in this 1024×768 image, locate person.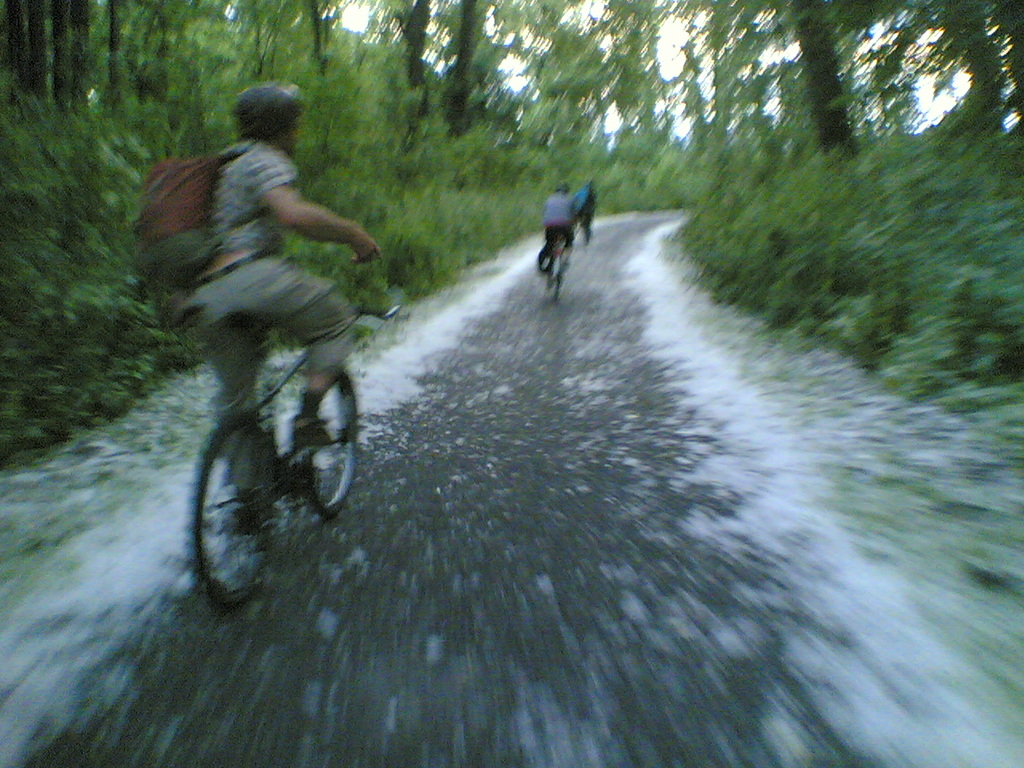
Bounding box: 575,178,597,243.
